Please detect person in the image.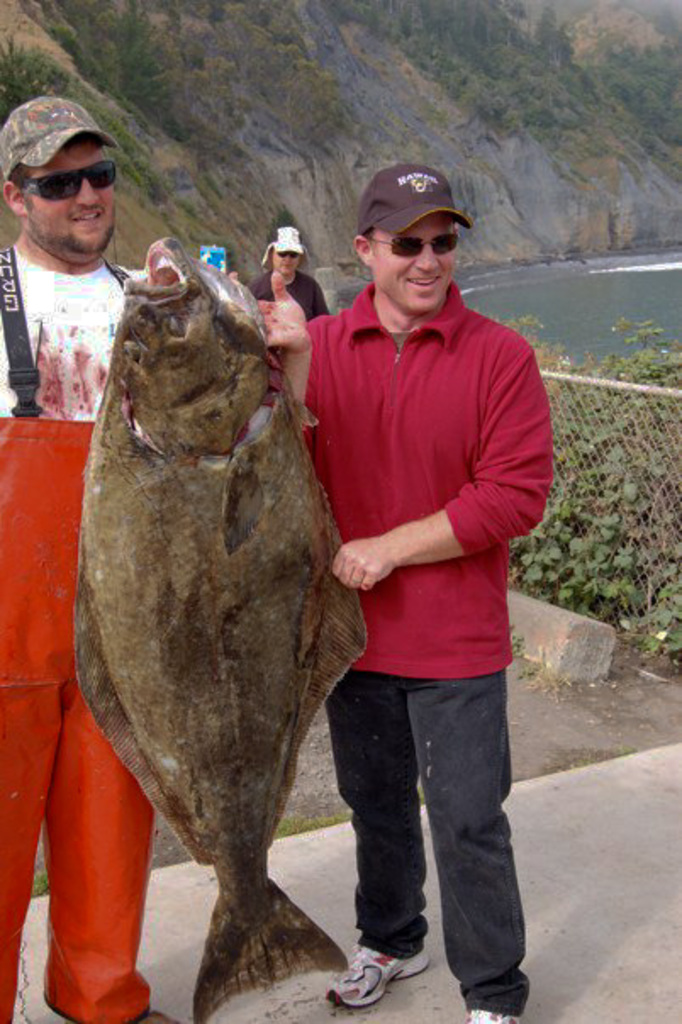
<bbox>246, 220, 333, 322</bbox>.
